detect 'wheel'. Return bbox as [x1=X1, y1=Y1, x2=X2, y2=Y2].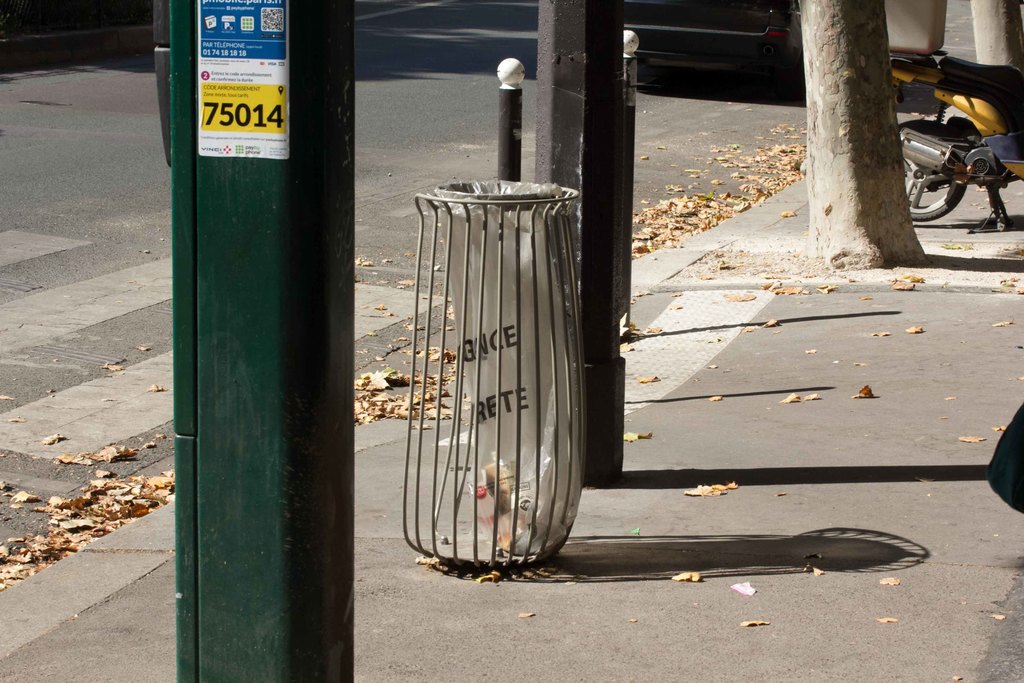
[x1=895, y1=121, x2=972, y2=217].
